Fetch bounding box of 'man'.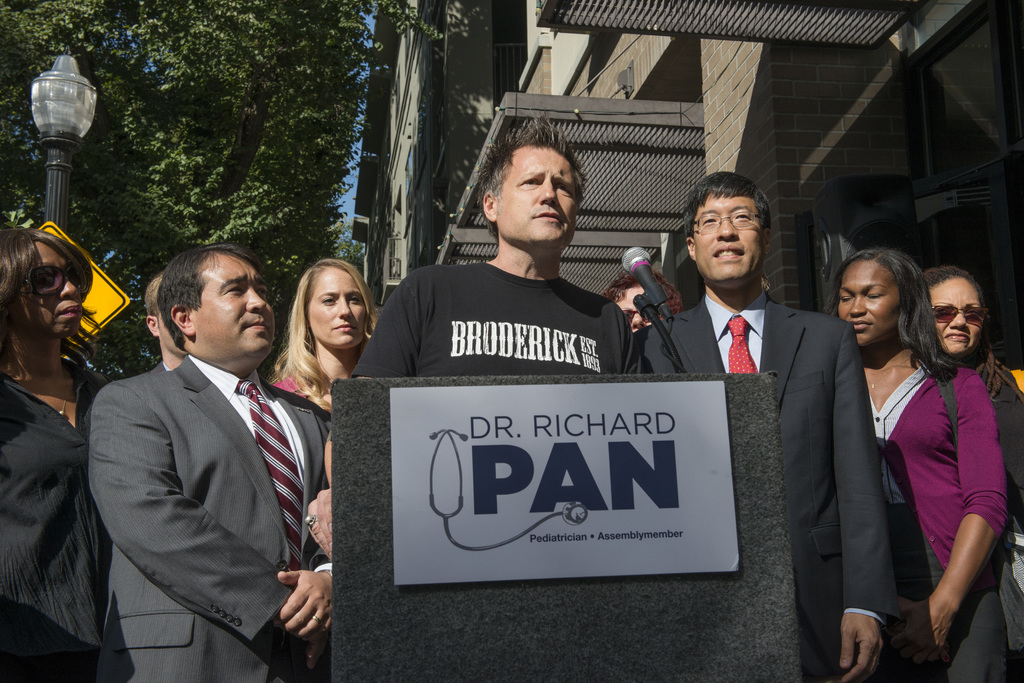
Bbox: l=632, t=168, r=888, b=681.
